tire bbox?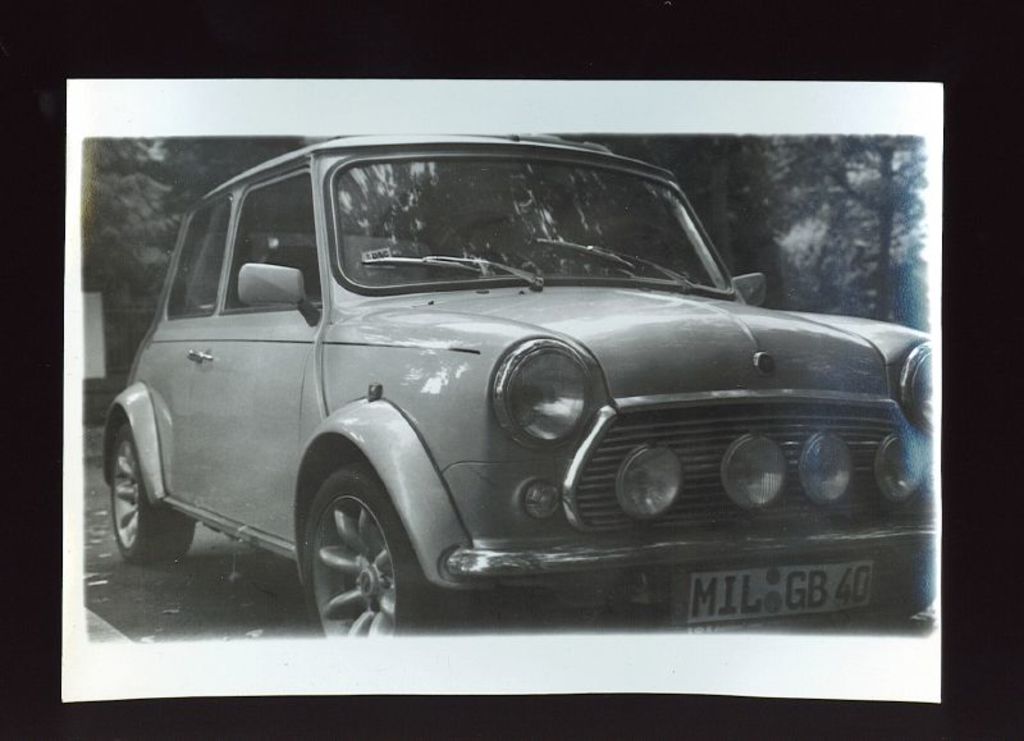
{"x1": 108, "y1": 418, "x2": 186, "y2": 573}
